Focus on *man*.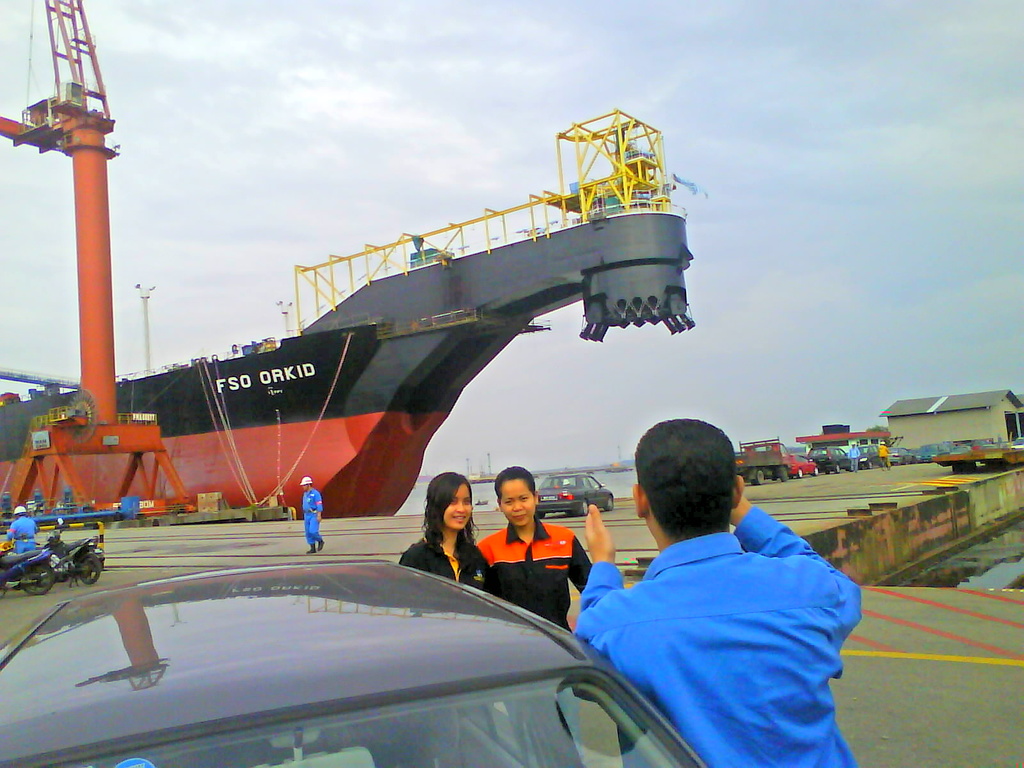
Focused at locate(7, 504, 38, 570).
